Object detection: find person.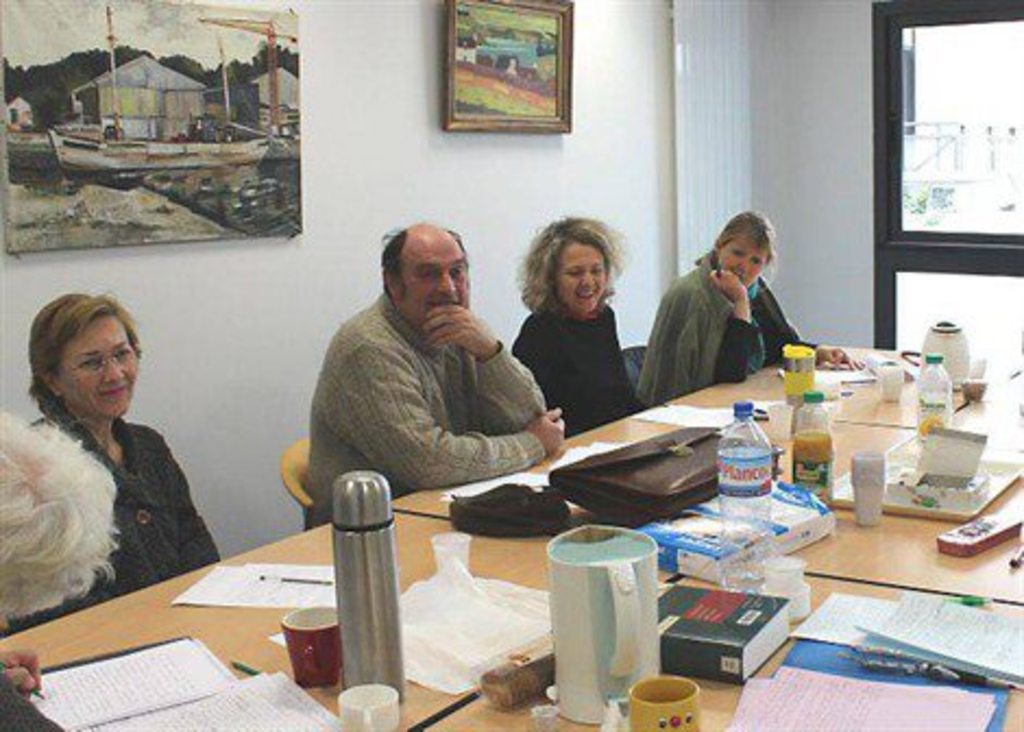
box=[0, 410, 122, 730].
